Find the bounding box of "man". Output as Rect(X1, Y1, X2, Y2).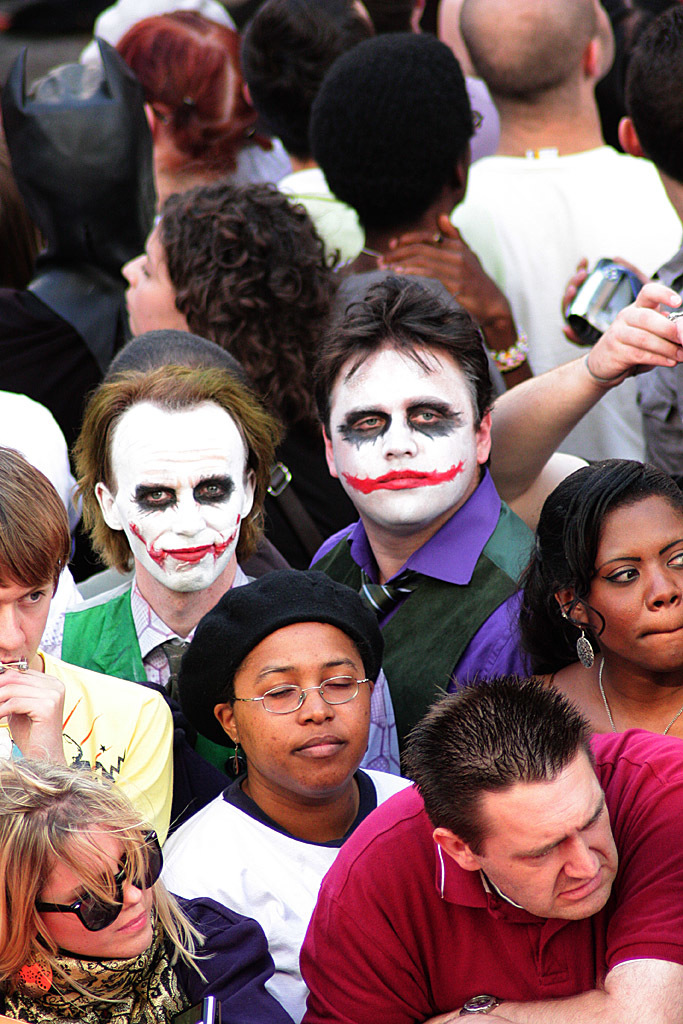
Rect(39, 362, 279, 696).
